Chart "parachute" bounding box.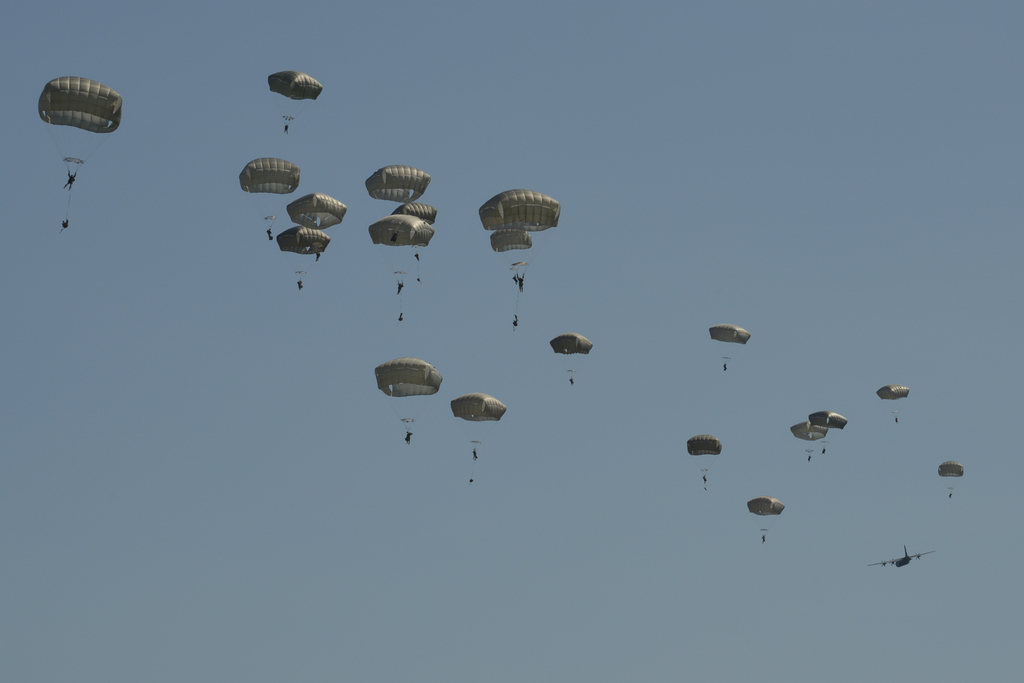
Charted: select_region(709, 322, 751, 366).
